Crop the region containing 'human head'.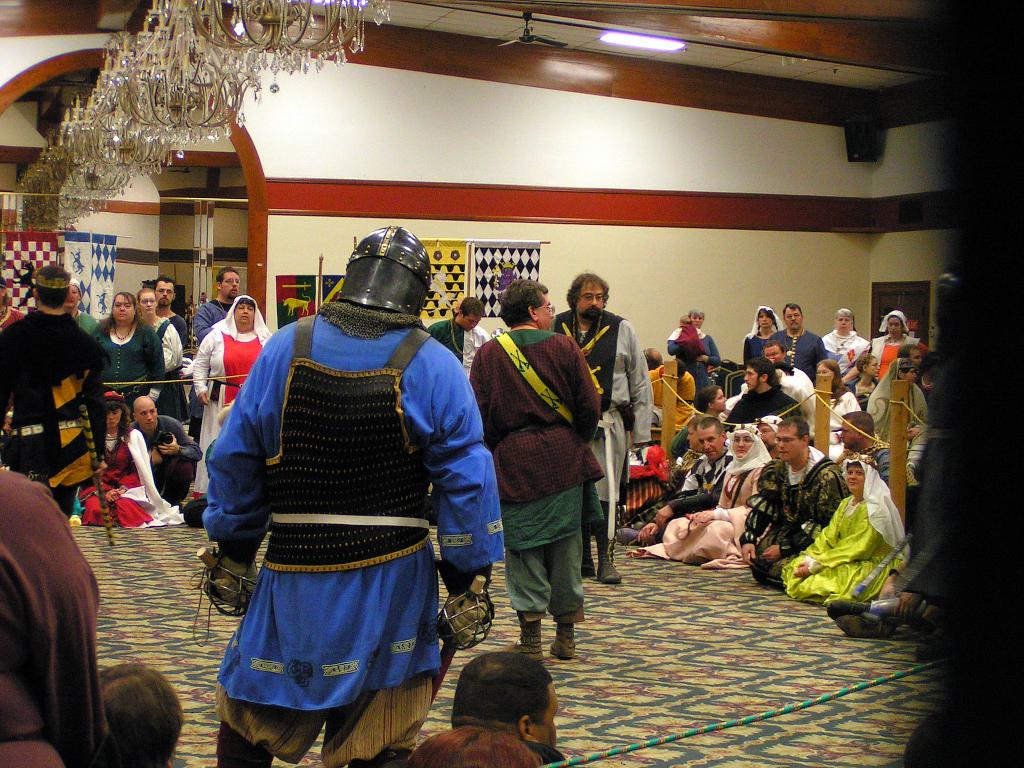
Crop region: [856,352,881,378].
